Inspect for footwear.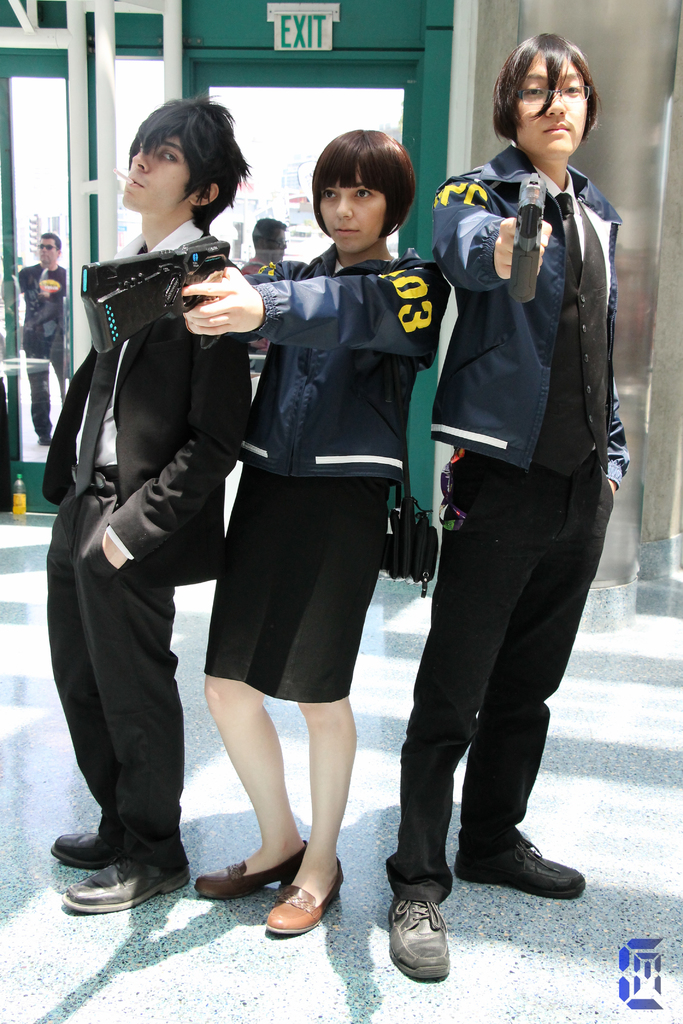
Inspection: (47,828,126,868).
